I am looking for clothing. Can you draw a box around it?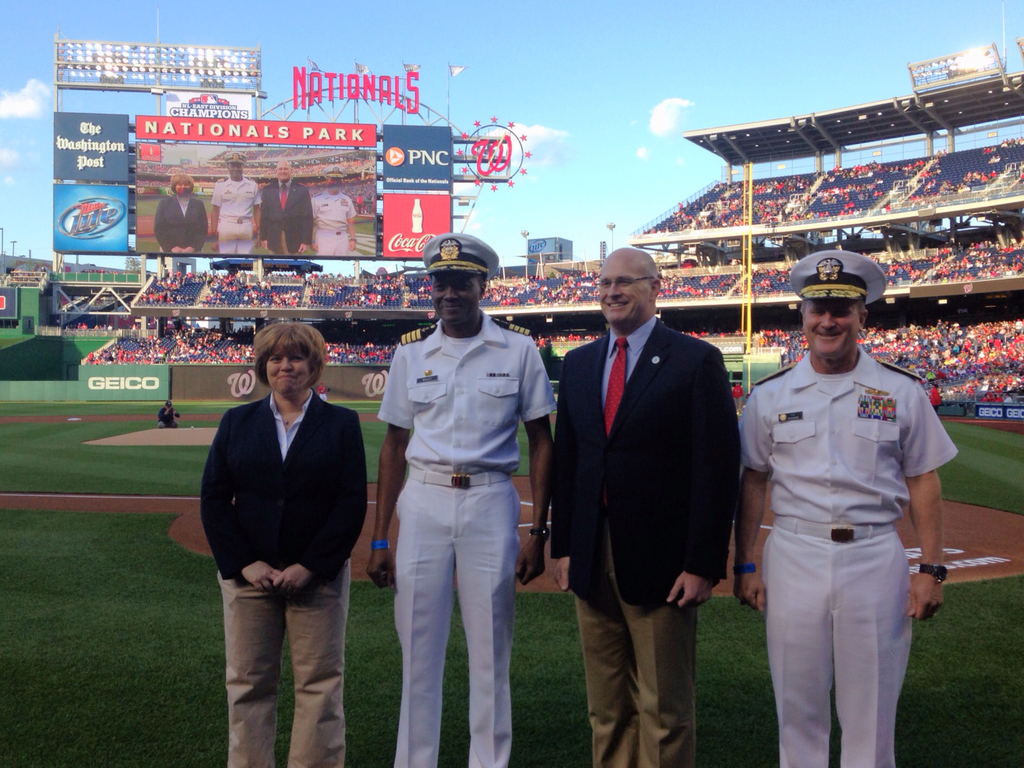
Sure, the bounding box is (191,387,367,767).
